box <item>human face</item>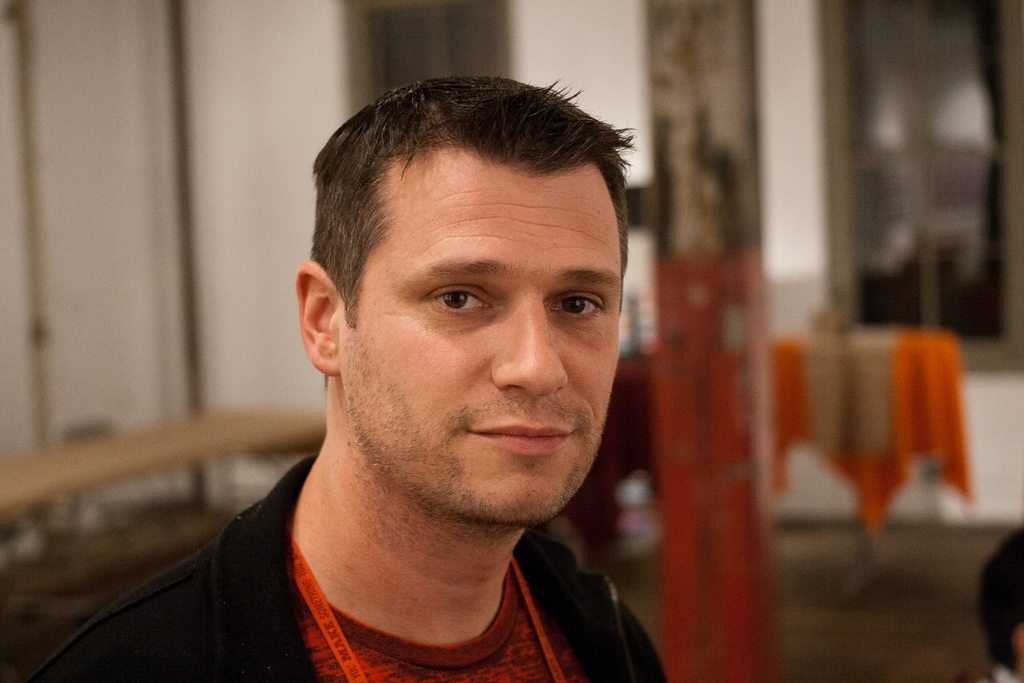
342/152/621/522
